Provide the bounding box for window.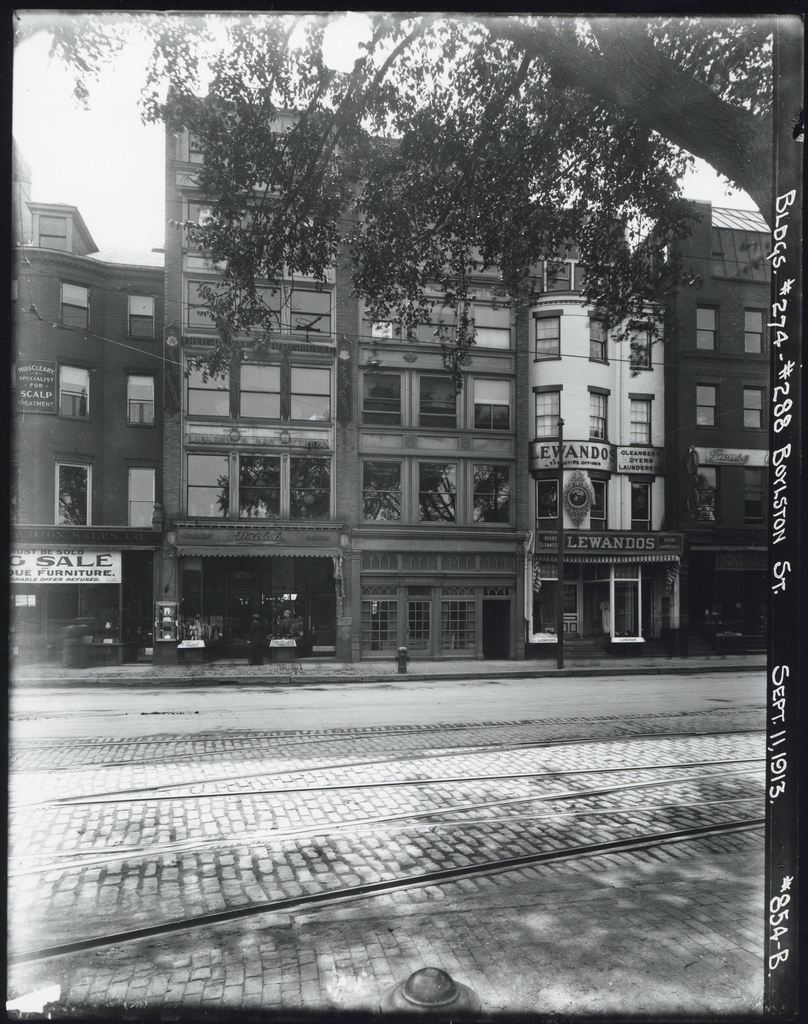
[365, 371, 405, 424].
